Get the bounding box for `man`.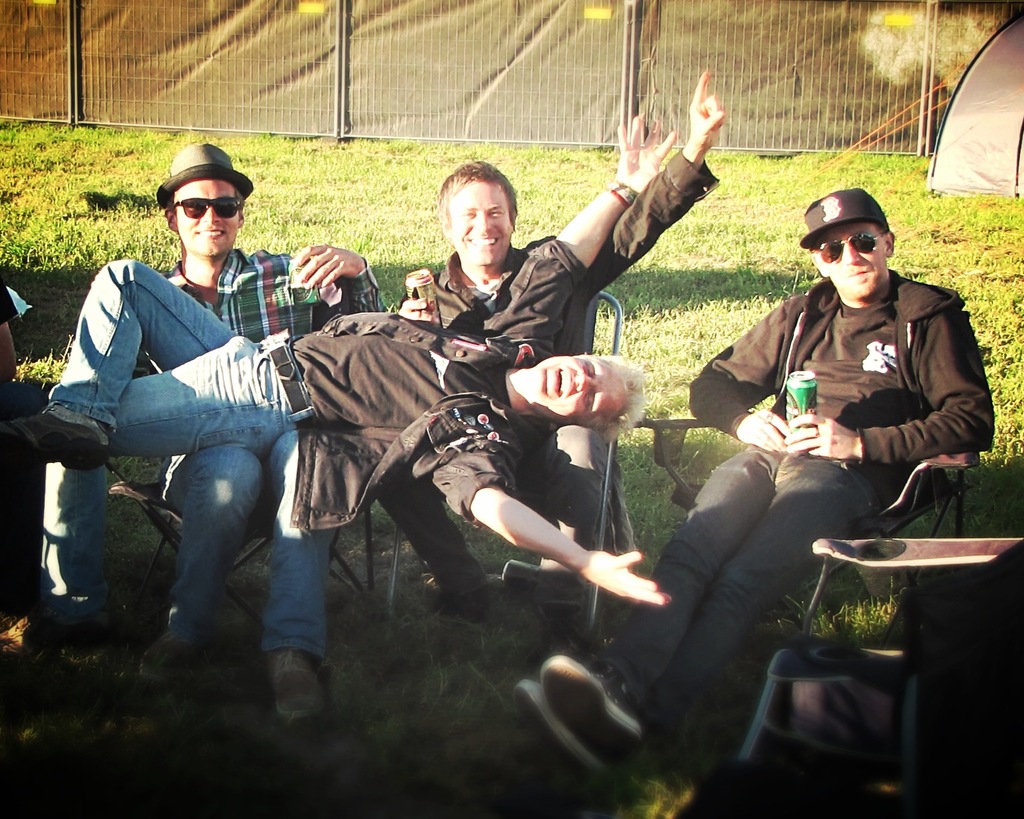
pyautogui.locateOnScreen(501, 185, 999, 779).
